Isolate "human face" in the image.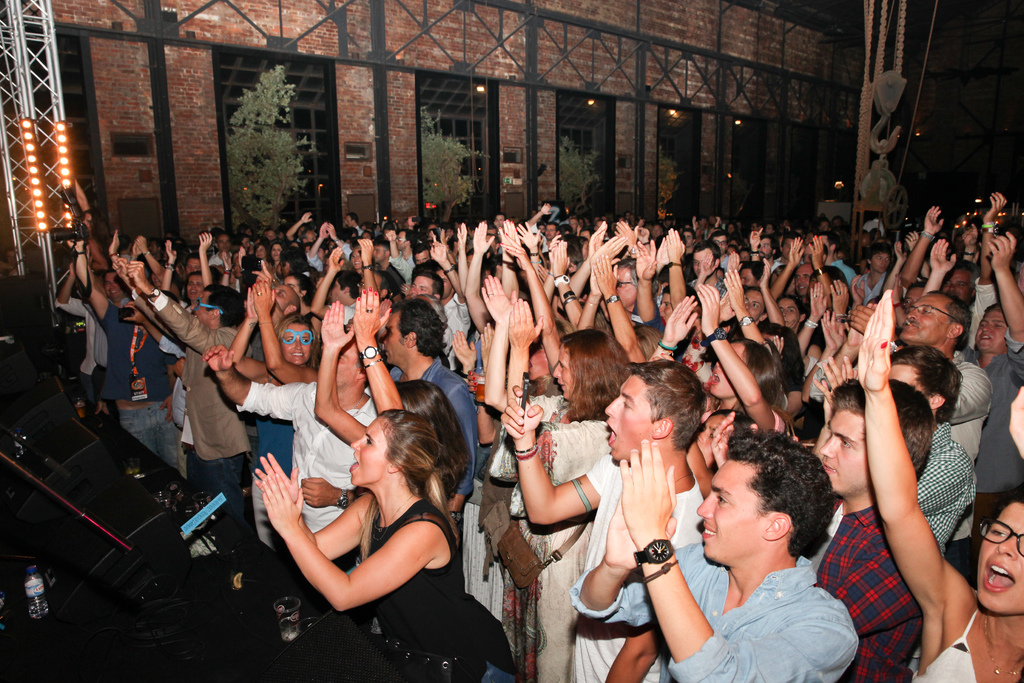
Isolated region: 349:415:393:486.
